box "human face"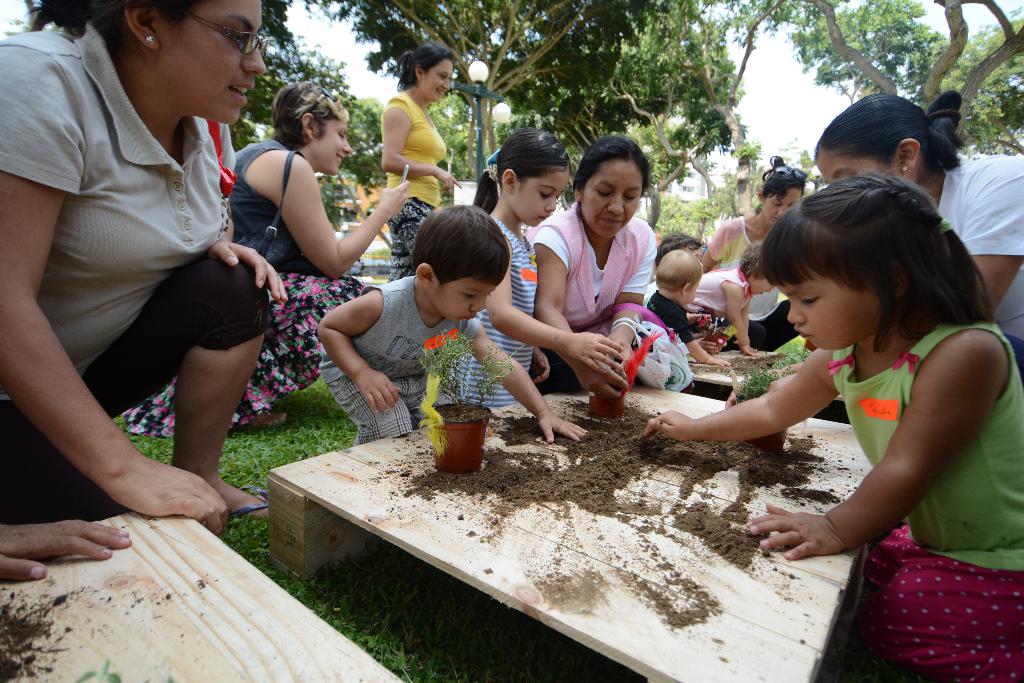
select_region(782, 285, 870, 352)
